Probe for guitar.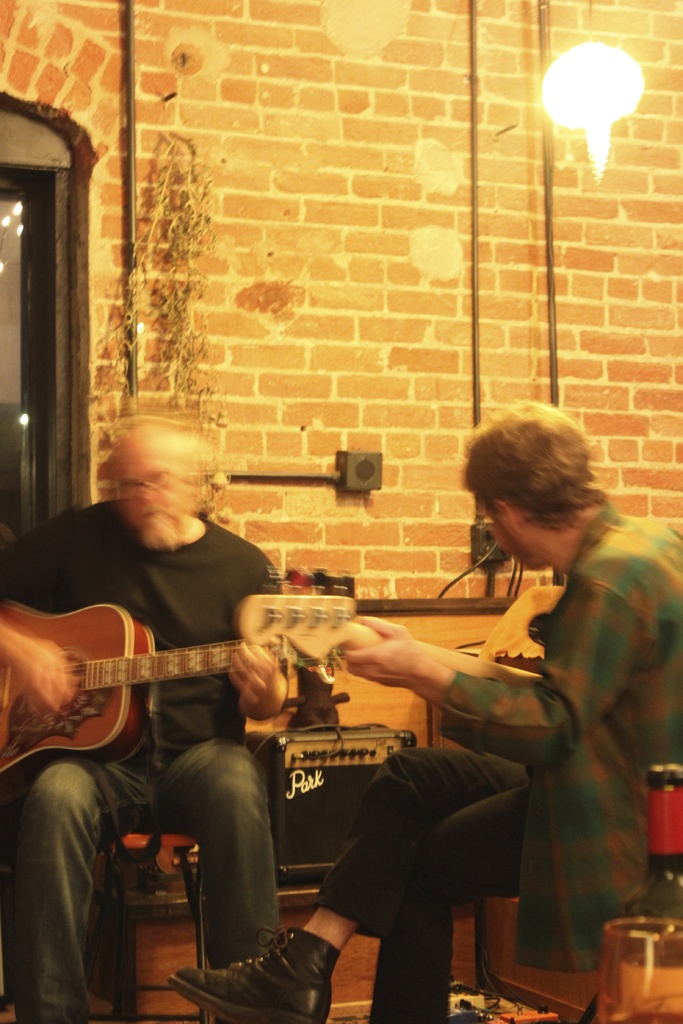
Probe result: [24,600,355,769].
